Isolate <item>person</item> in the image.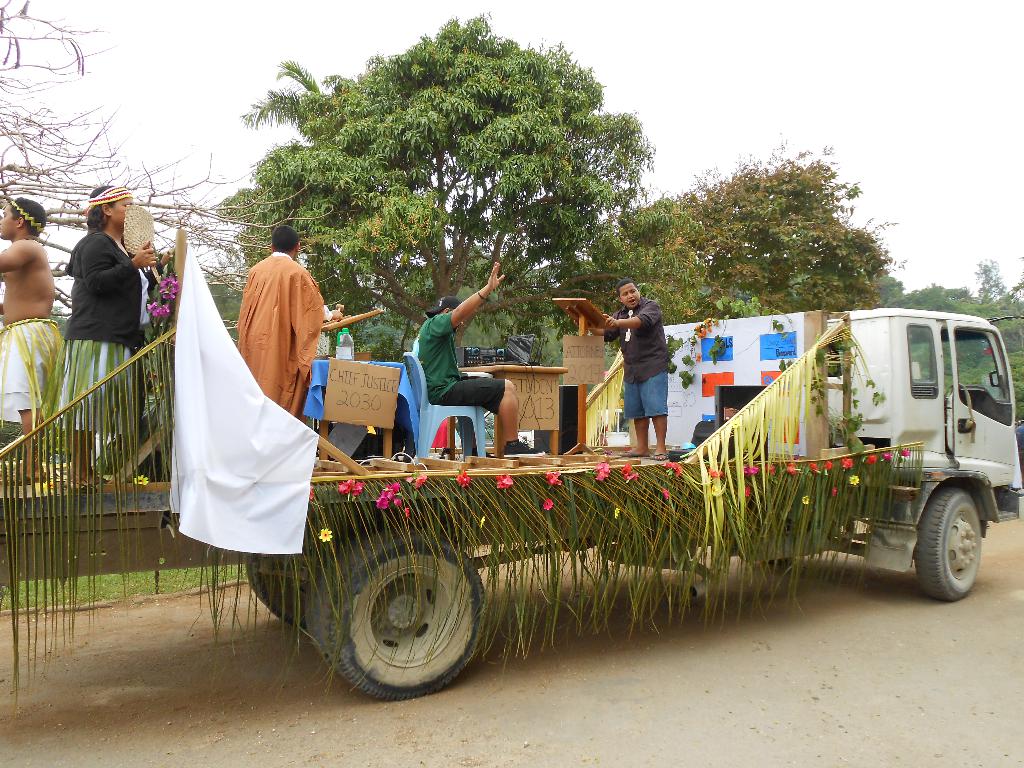
Isolated region: [x1=419, y1=260, x2=547, y2=463].
